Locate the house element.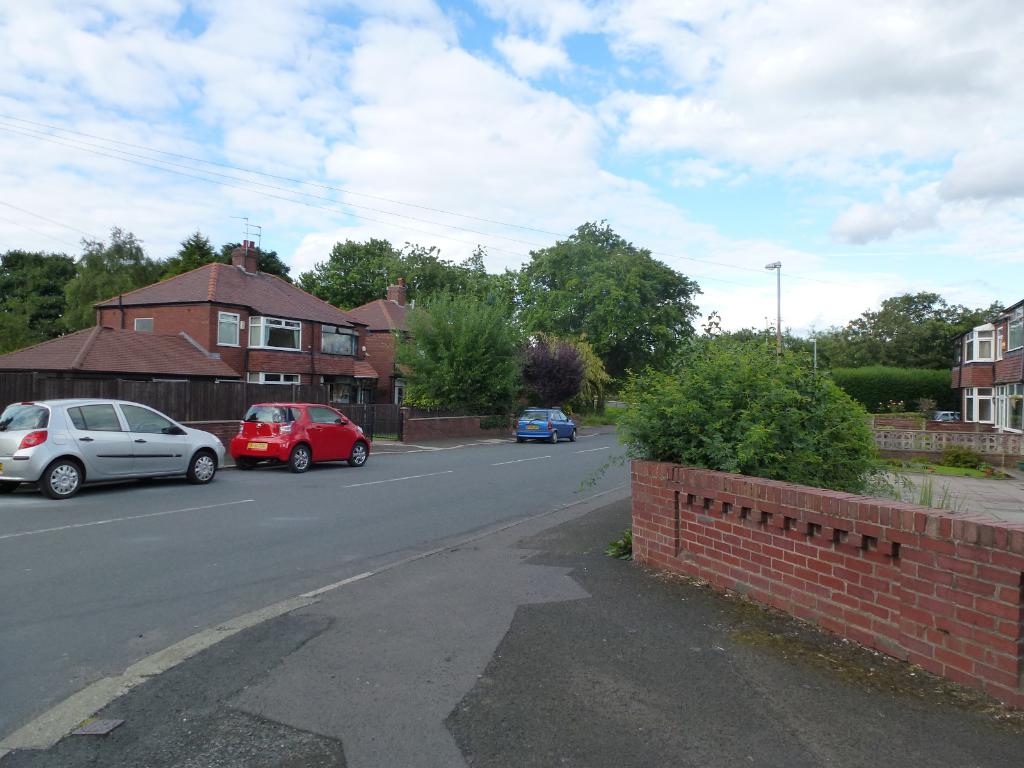
Element bbox: x1=0, y1=244, x2=468, y2=438.
